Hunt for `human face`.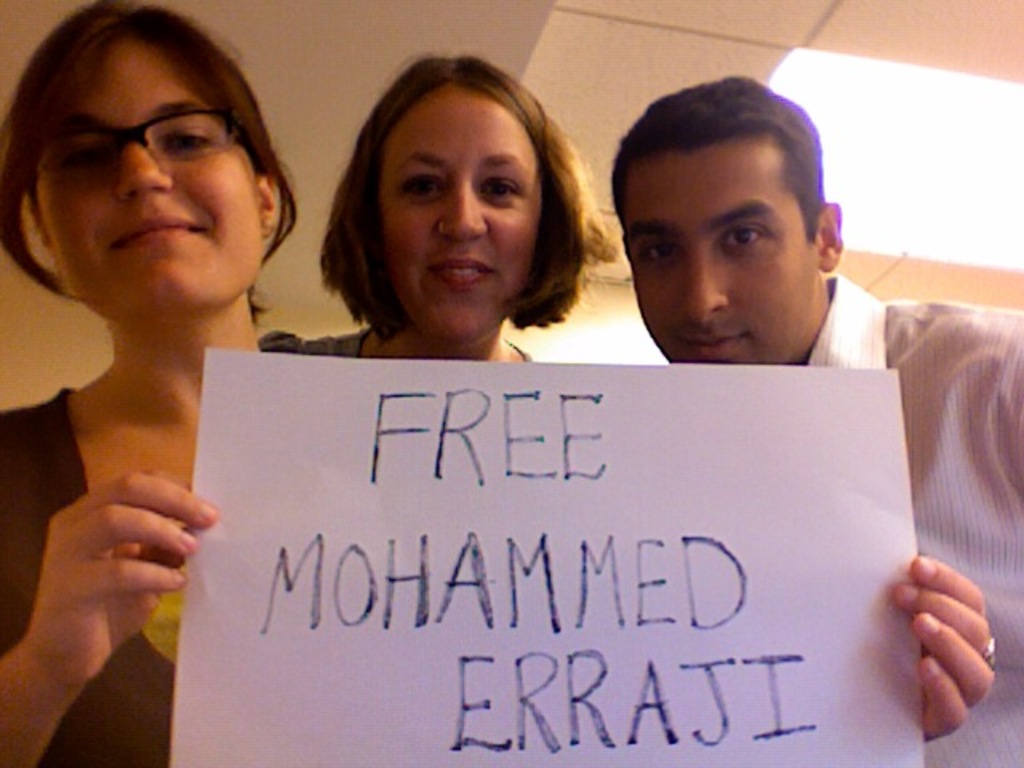
Hunted down at pyautogui.locateOnScreen(34, 34, 259, 333).
